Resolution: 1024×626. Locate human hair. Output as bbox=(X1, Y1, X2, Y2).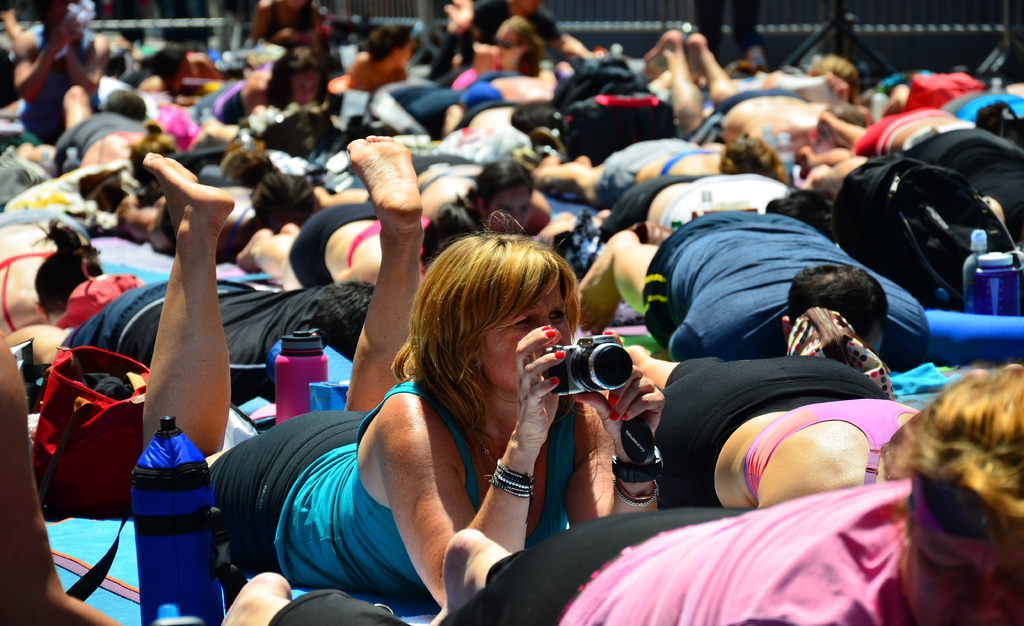
bbox=(871, 359, 1023, 534).
